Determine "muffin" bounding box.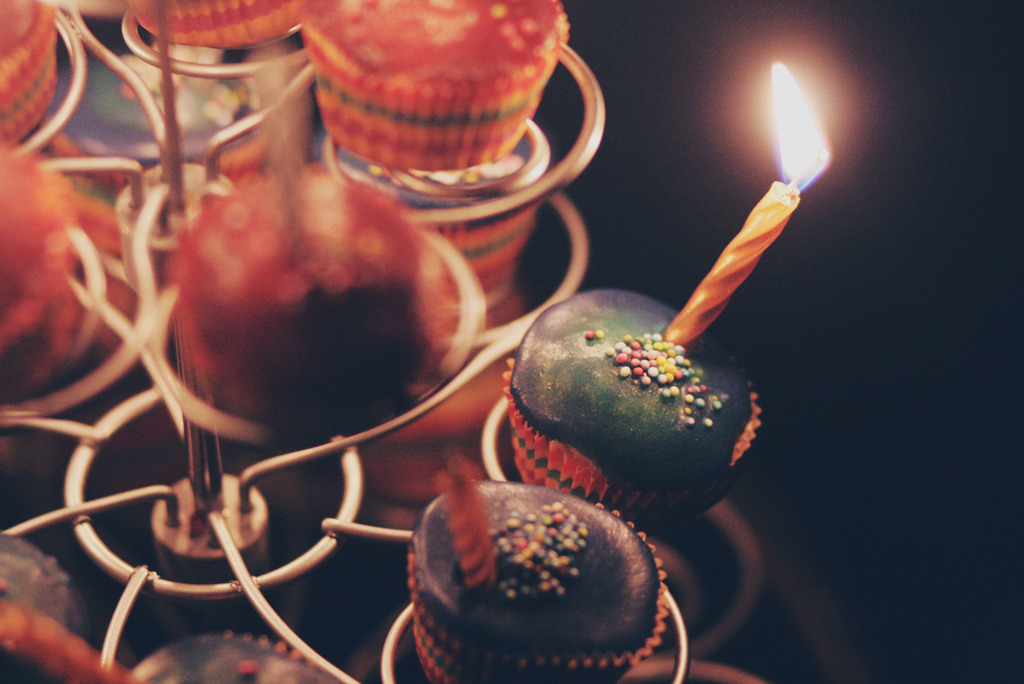
Determined: pyautogui.locateOnScreen(0, 142, 79, 399).
